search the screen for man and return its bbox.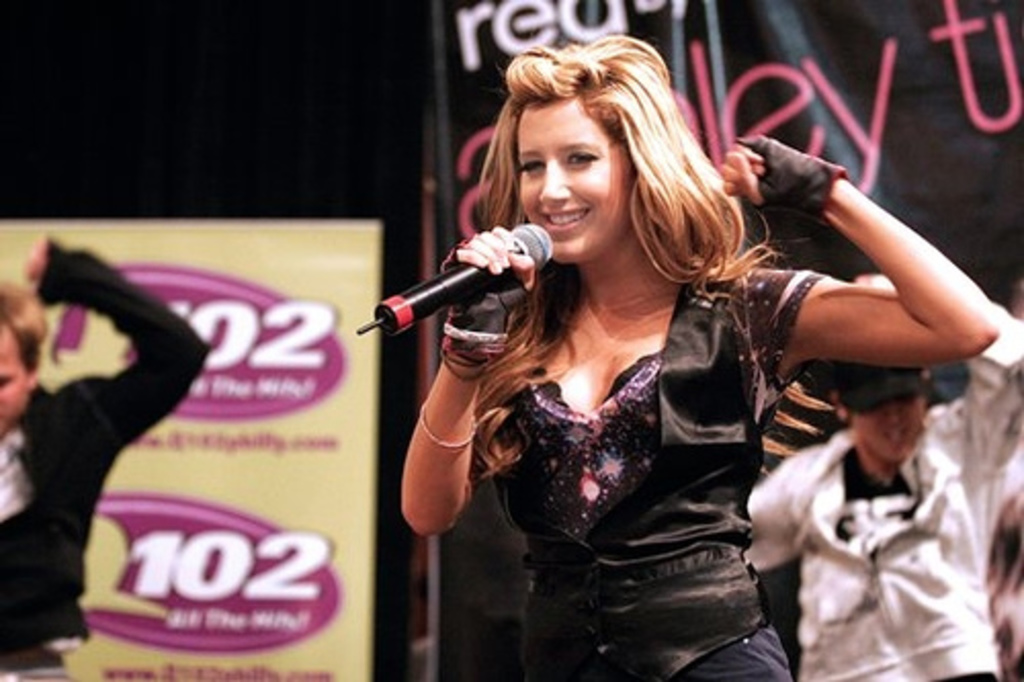
Found: left=0, top=231, right=211, bottom=680.
